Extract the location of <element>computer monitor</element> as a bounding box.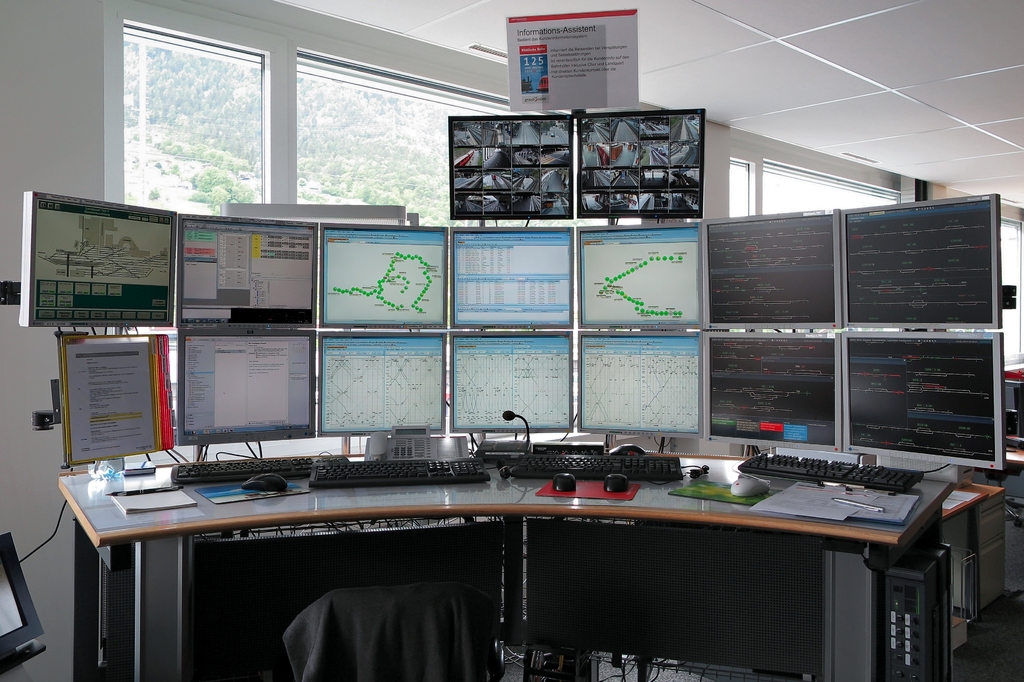
<box>312,329,447,438</box>.
